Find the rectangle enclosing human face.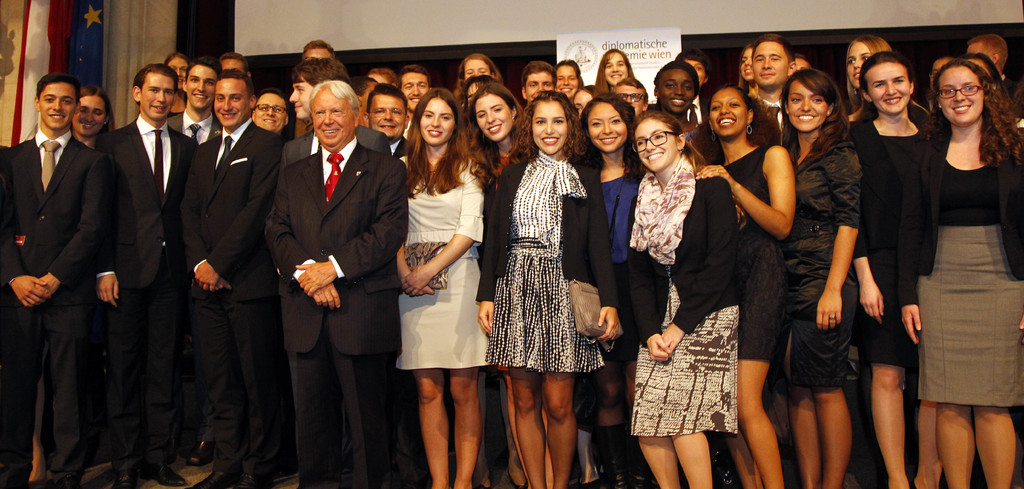
box(866, 66, 913, 116).
